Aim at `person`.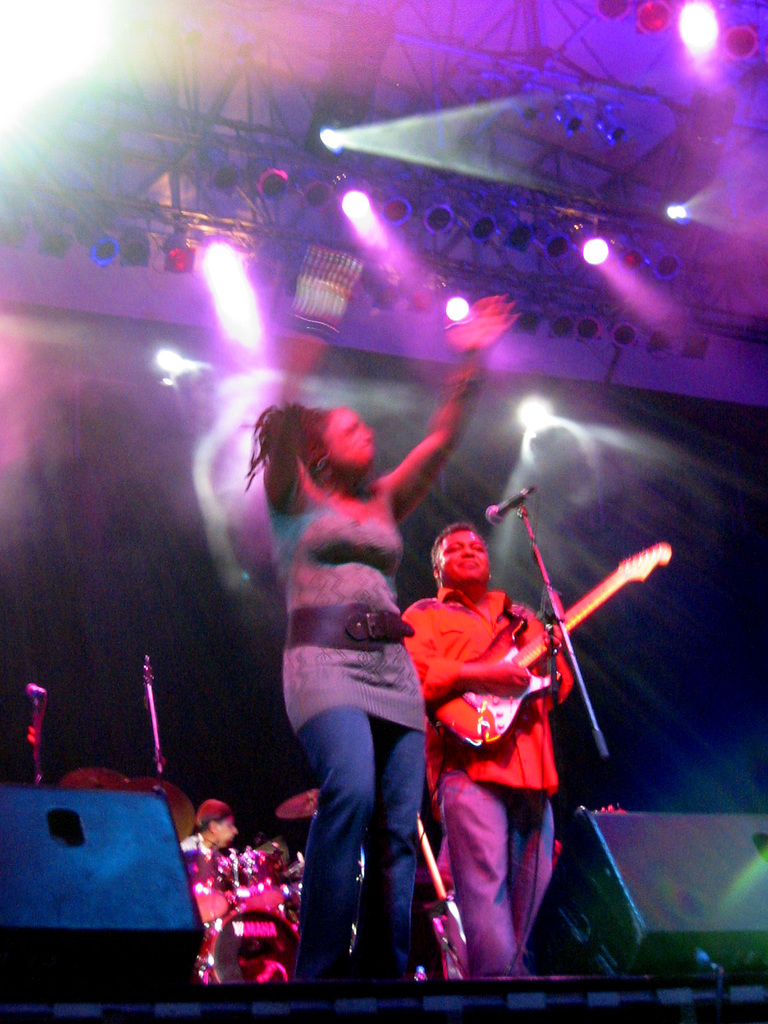
Aimed at [413,476,603,1001].
